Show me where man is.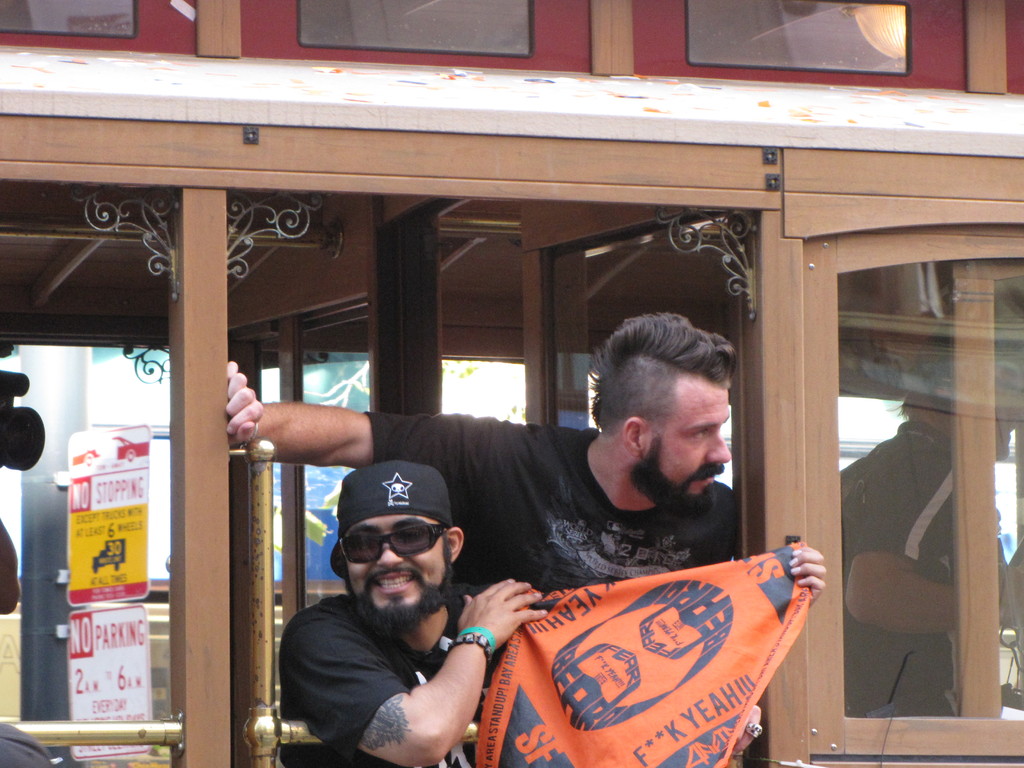
man is at box=[829, 301, 1023, 717].
